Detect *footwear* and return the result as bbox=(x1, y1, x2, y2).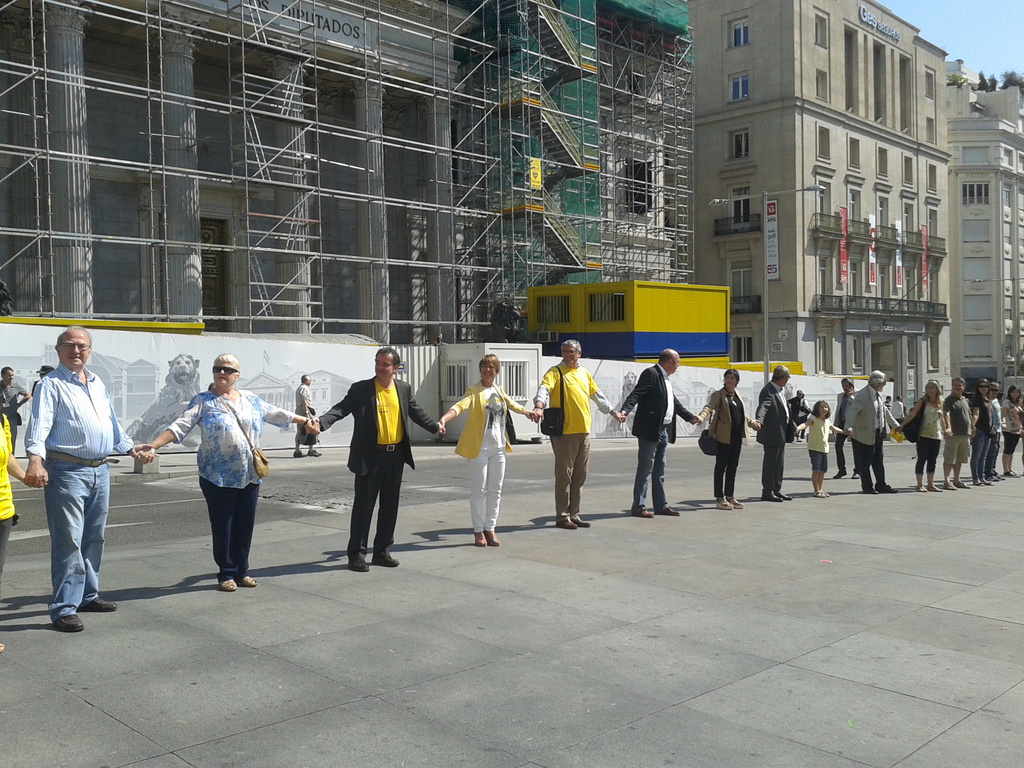
bbox=(345, 557, 369, 570).
